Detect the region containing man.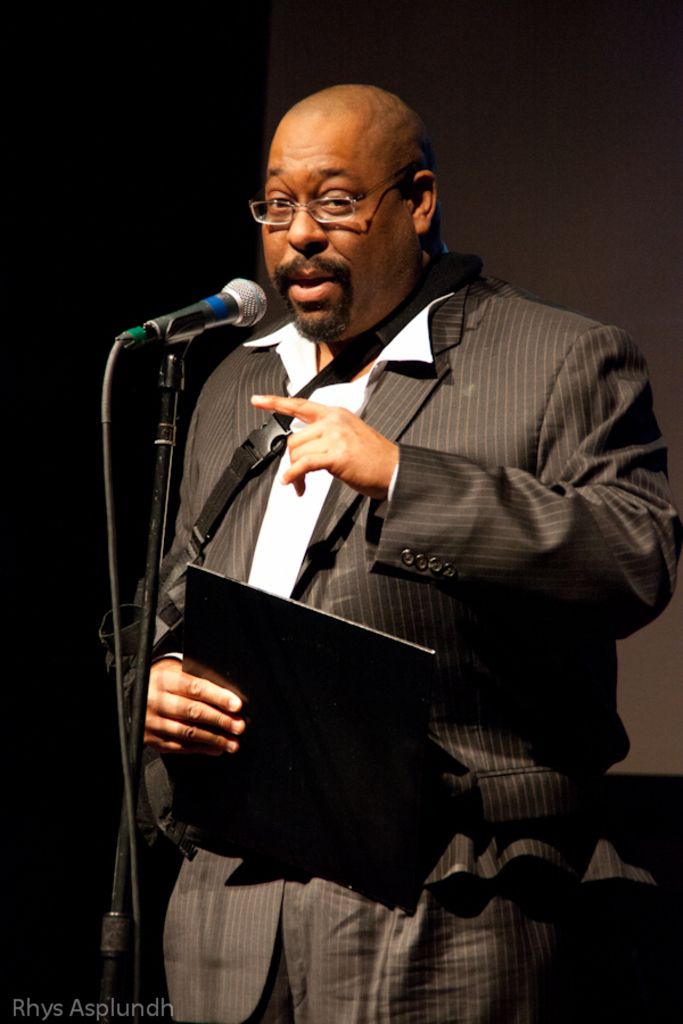
(107, 85, 656, 961).
